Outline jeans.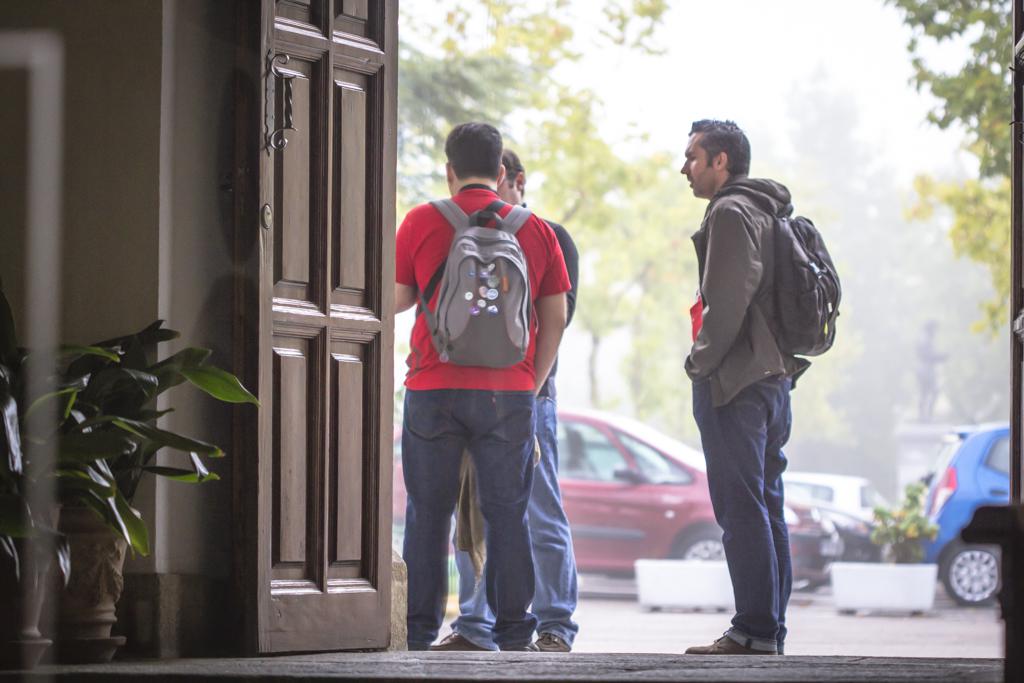
Outline: bbox(447, 392, 580, 649).
